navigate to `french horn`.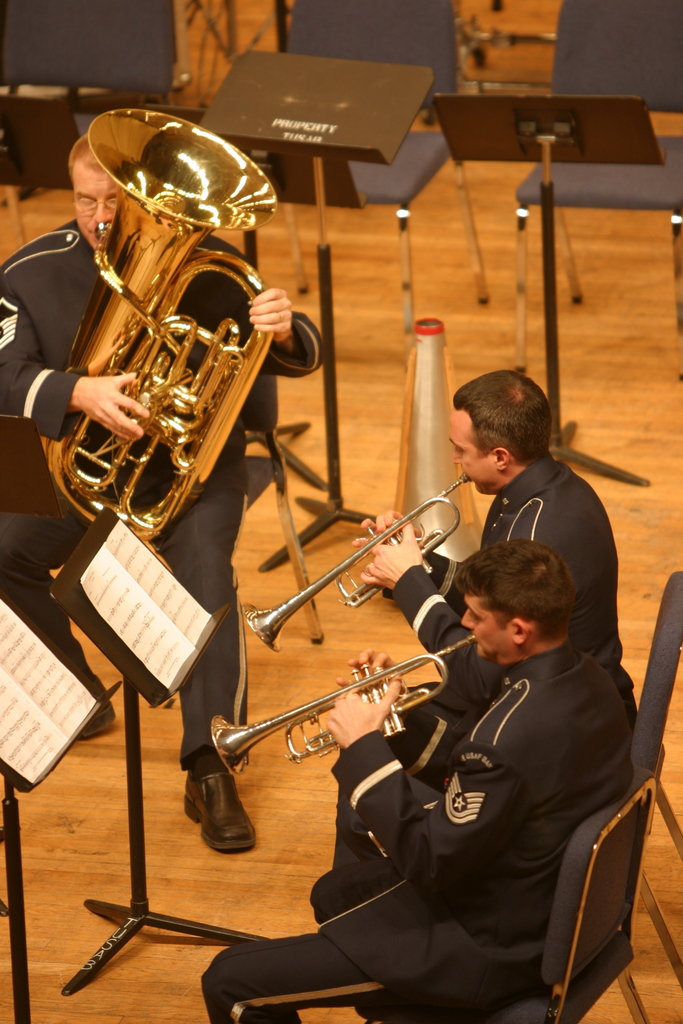
Navigation target: [241,467,482,652].
